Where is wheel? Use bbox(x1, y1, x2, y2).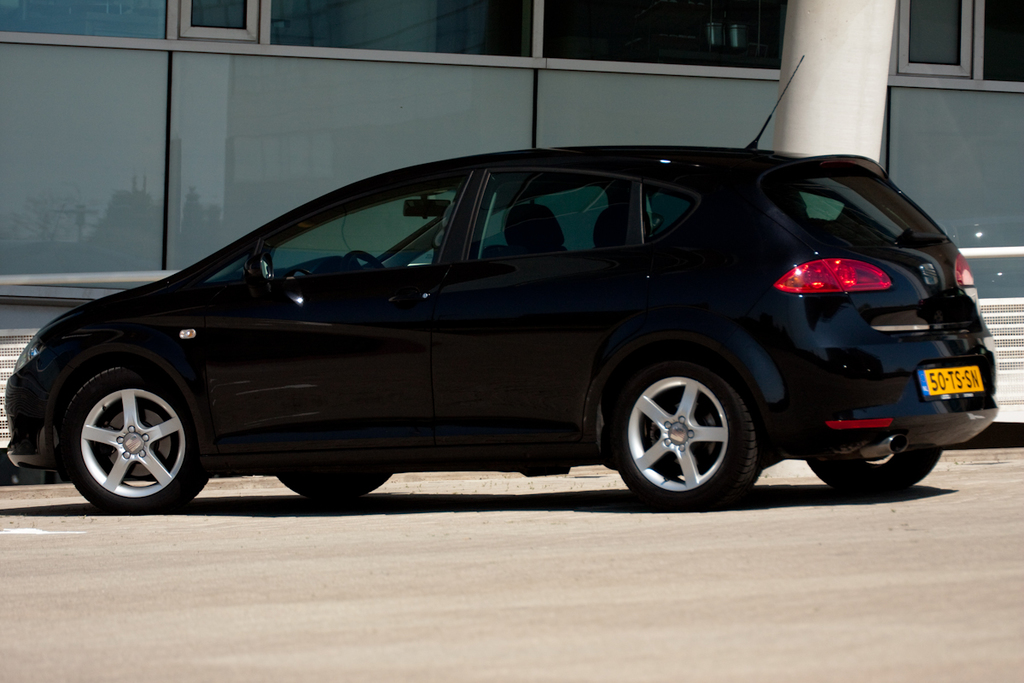
bbox(346, 248, 384, 272).
